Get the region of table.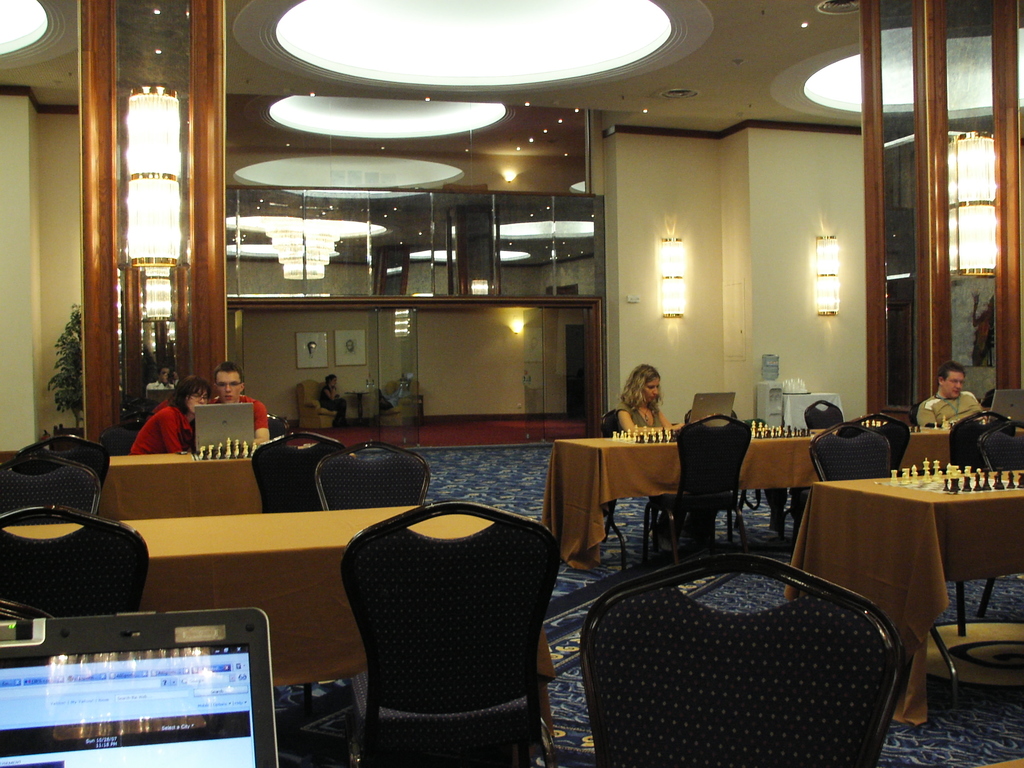
[x1=1, y1=500, x2=559, y2=755].
